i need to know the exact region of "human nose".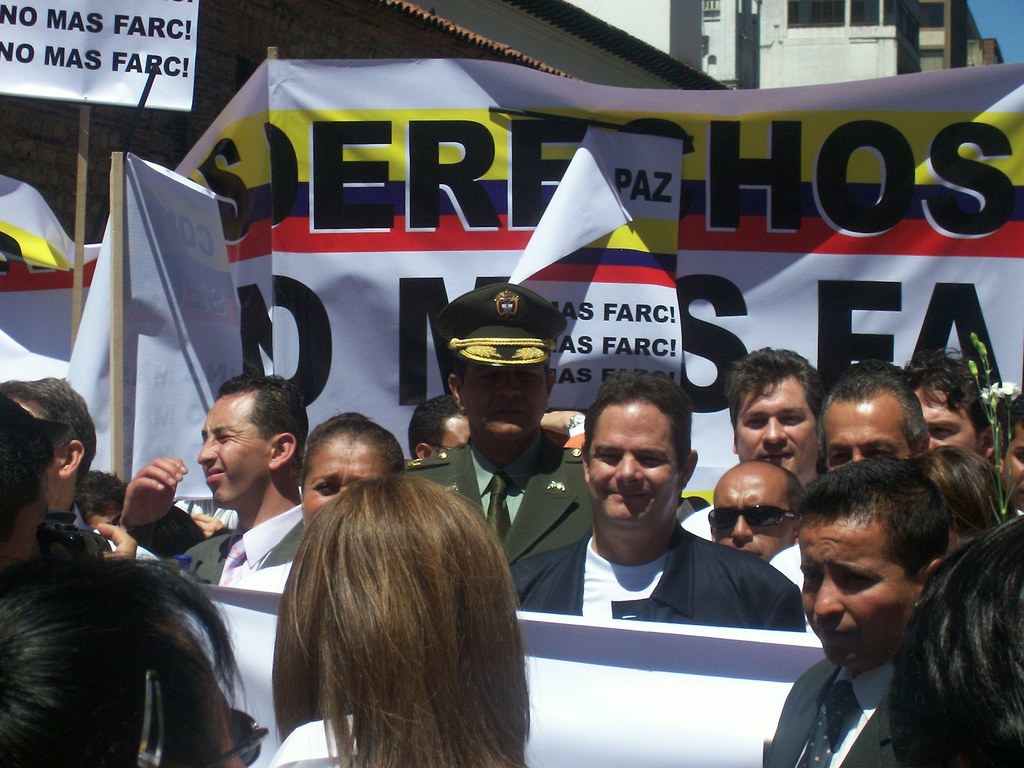
Region: box=[850, 448, 863, 460].
